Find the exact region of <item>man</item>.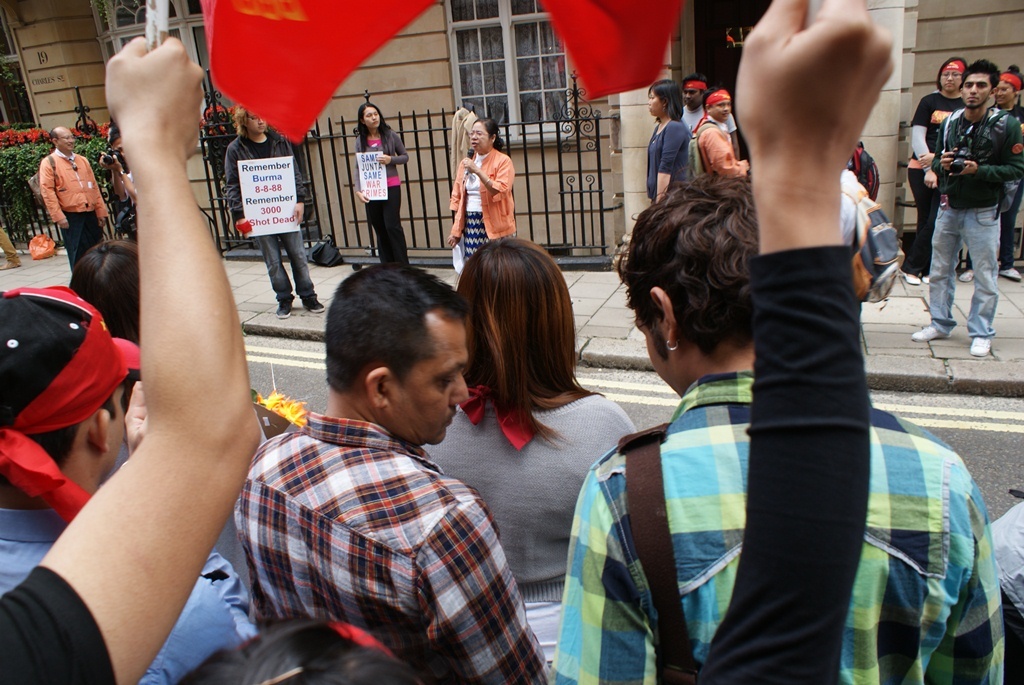
Exact region: 0,283,259,684.
